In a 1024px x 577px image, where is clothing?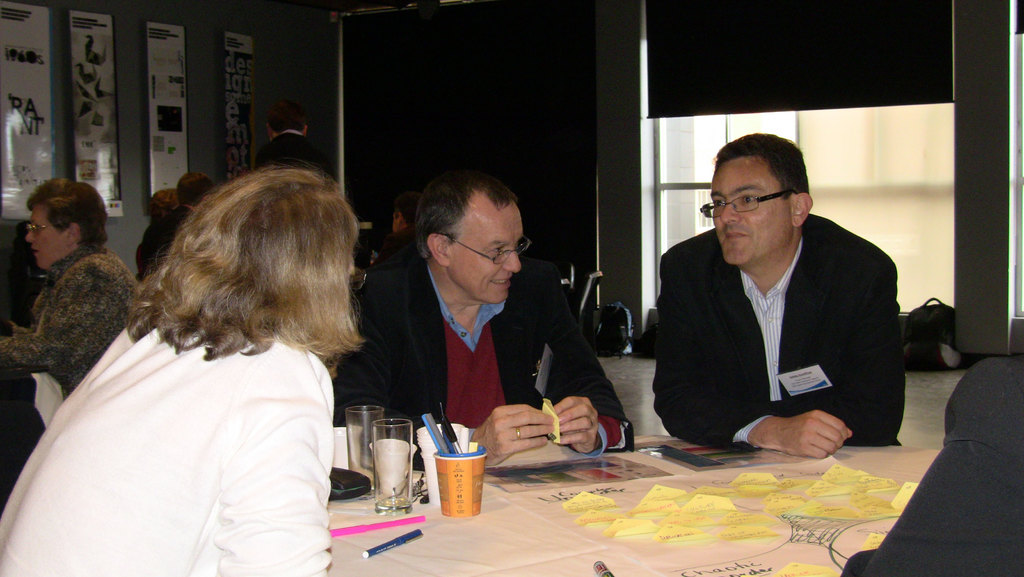
(147, 195, 200, 271).
